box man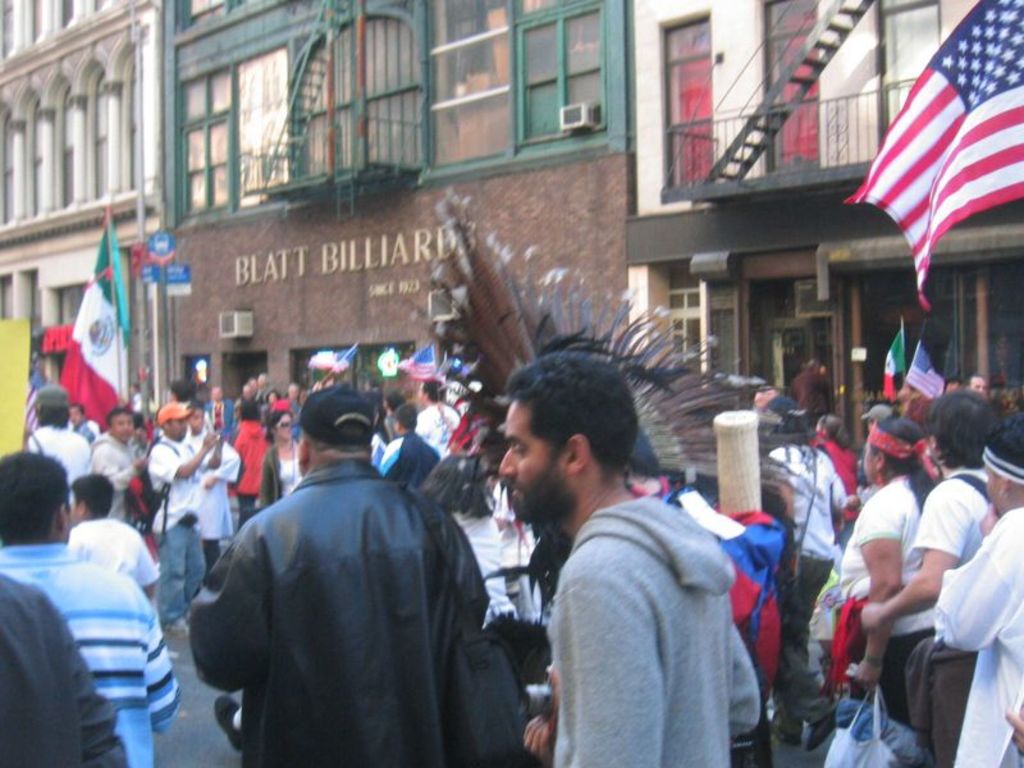
83:406:150:531
